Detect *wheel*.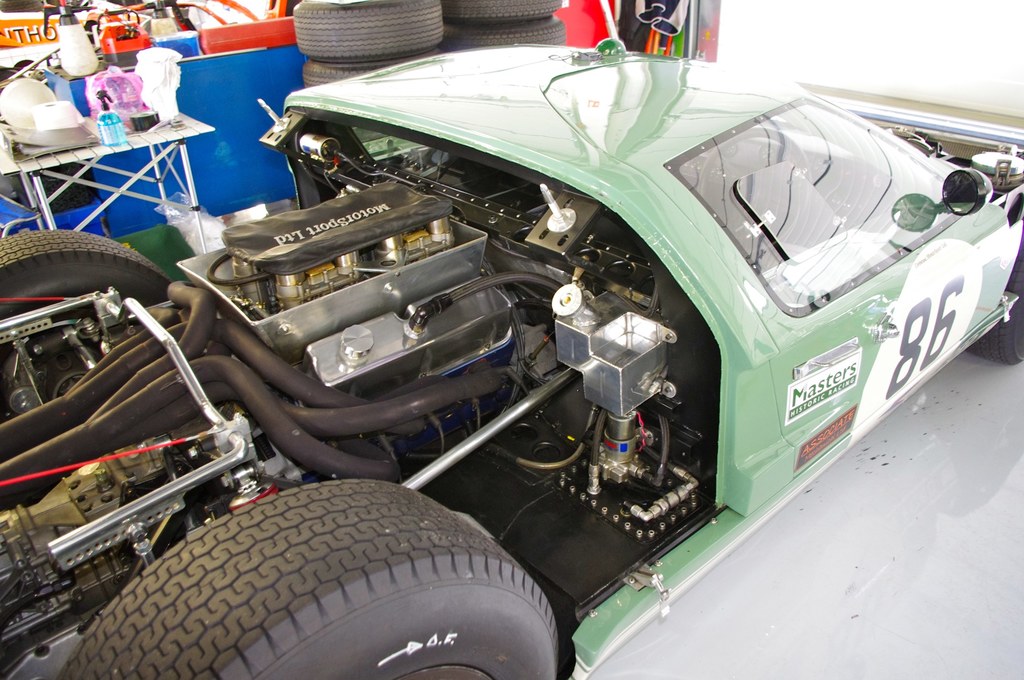
Detected at box(971, 247, 1023, 362).
